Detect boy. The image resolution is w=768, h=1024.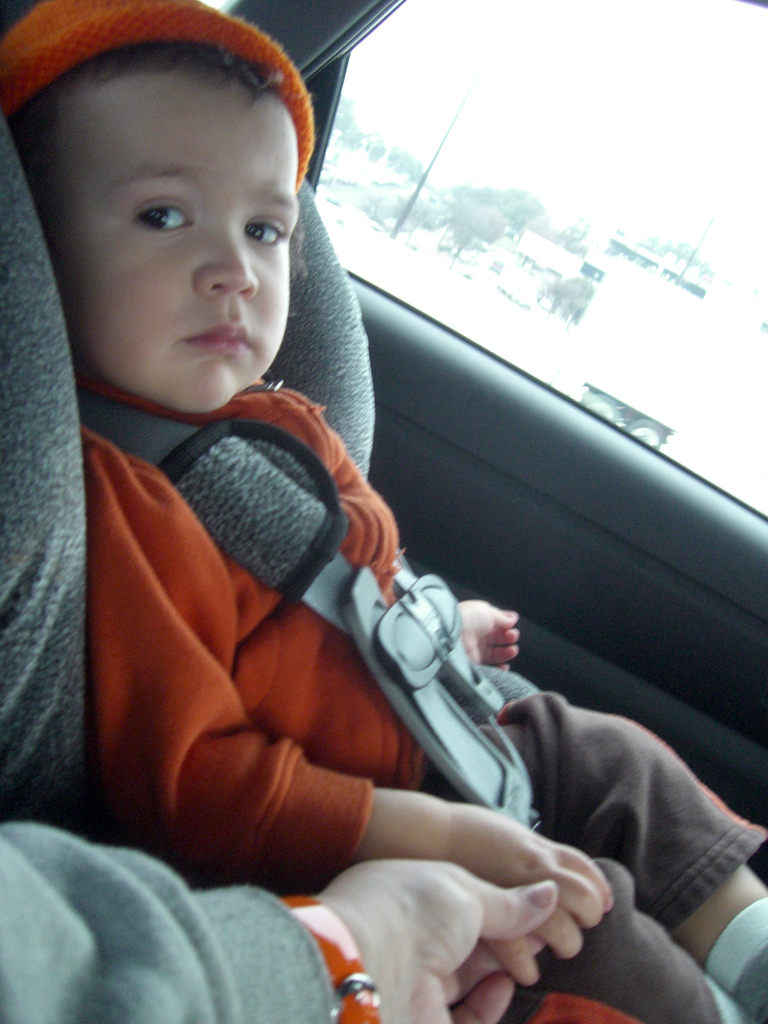
{"x1": 0, "y1": 0, "x2": 767, "y2": 1023}.
